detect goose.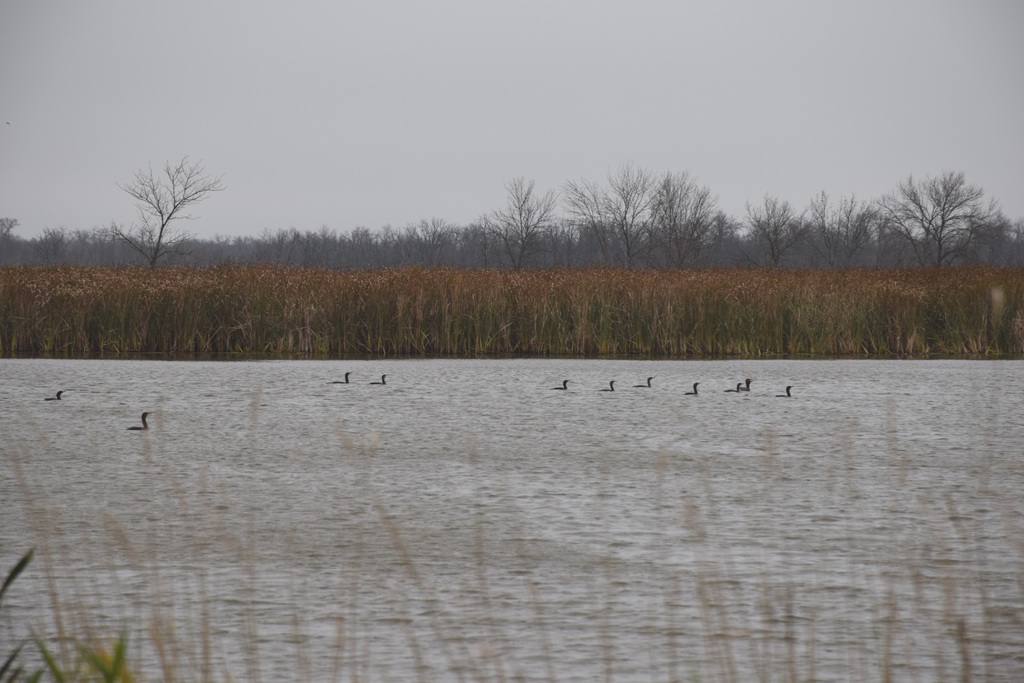
Detected at left=372, top=374, right=386, bottom=385.
